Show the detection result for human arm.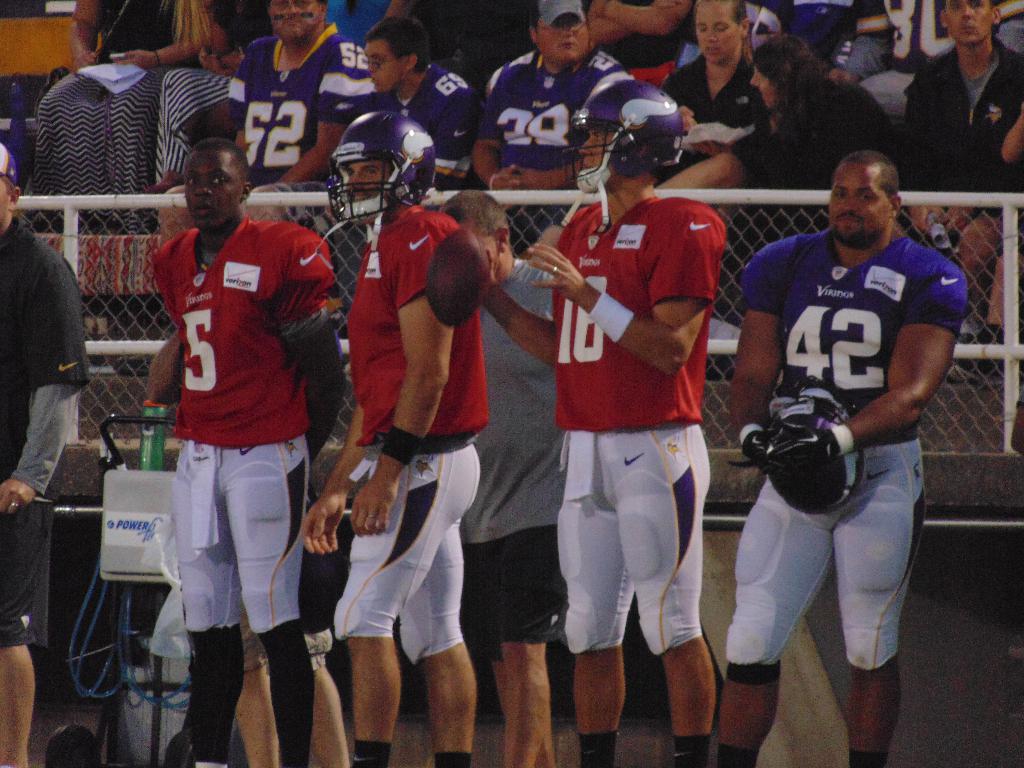
<bbox>675, 104, 700, 135</bbox>.
